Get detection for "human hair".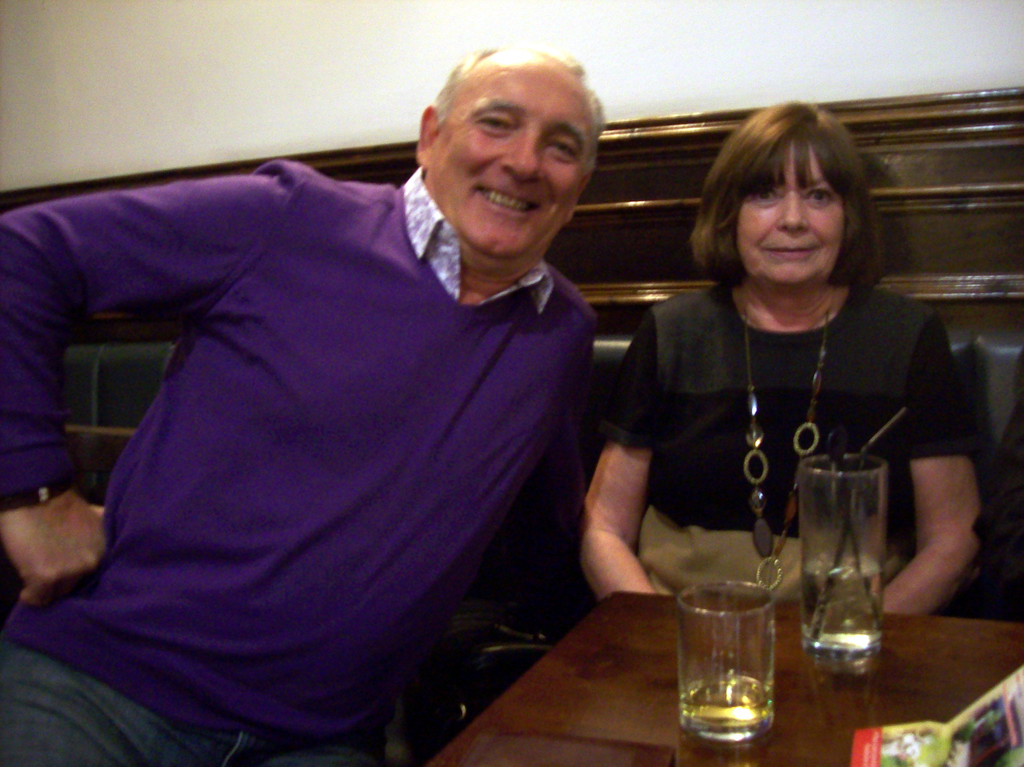
Detection: [433,46,607,177].
